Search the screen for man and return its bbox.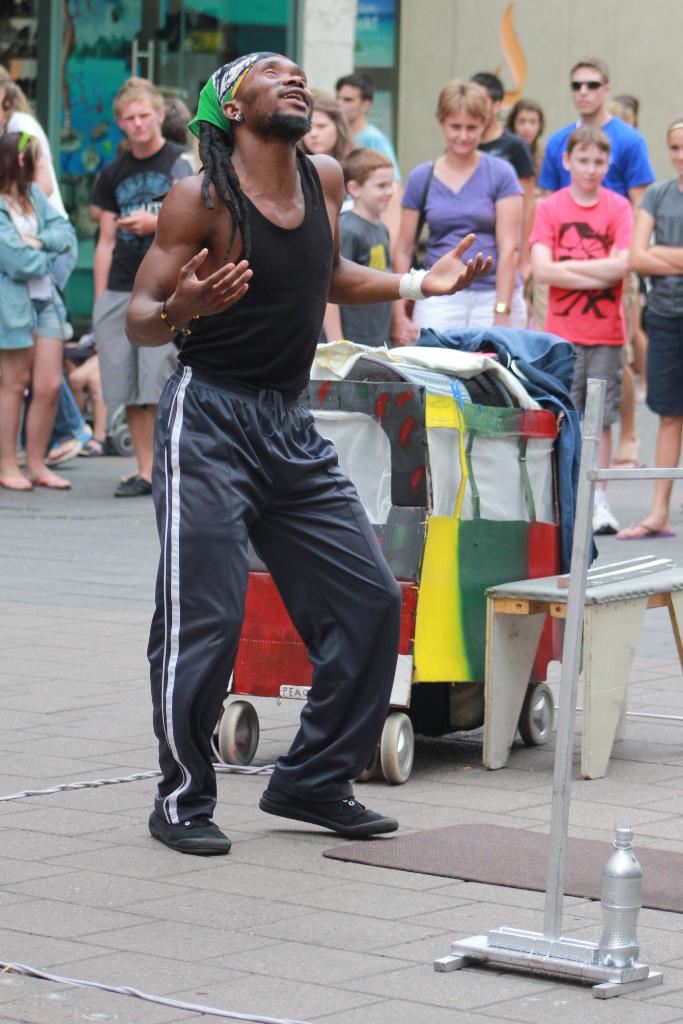
Found: select_region(539, 59, 659, 469).
